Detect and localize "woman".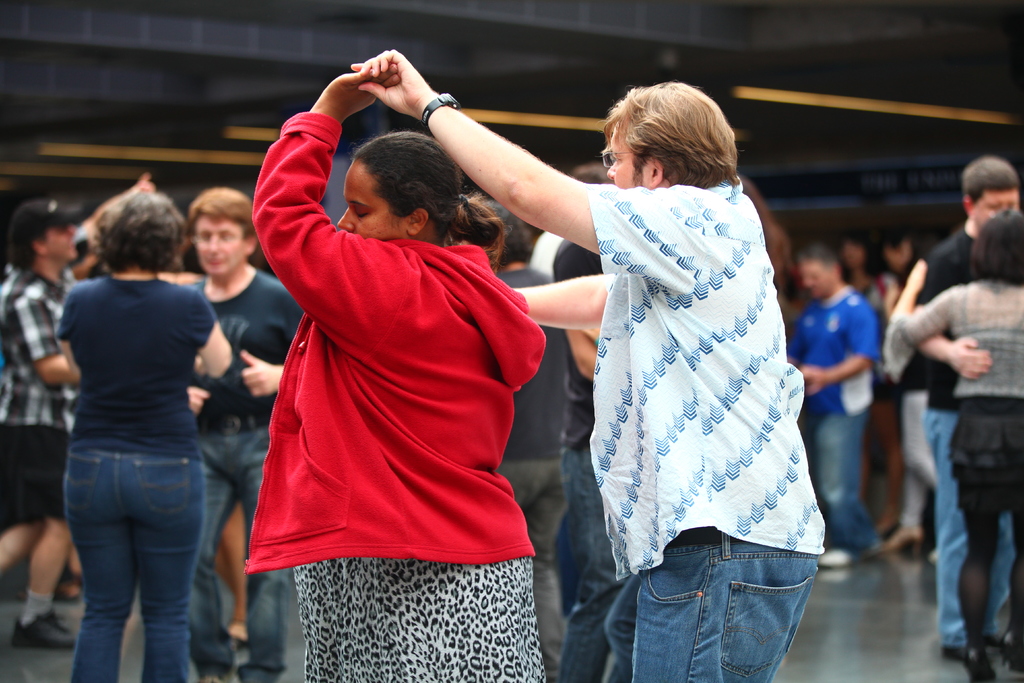
Localized at pyautogui.locateOnScreen(63, 188, 229, 682).
